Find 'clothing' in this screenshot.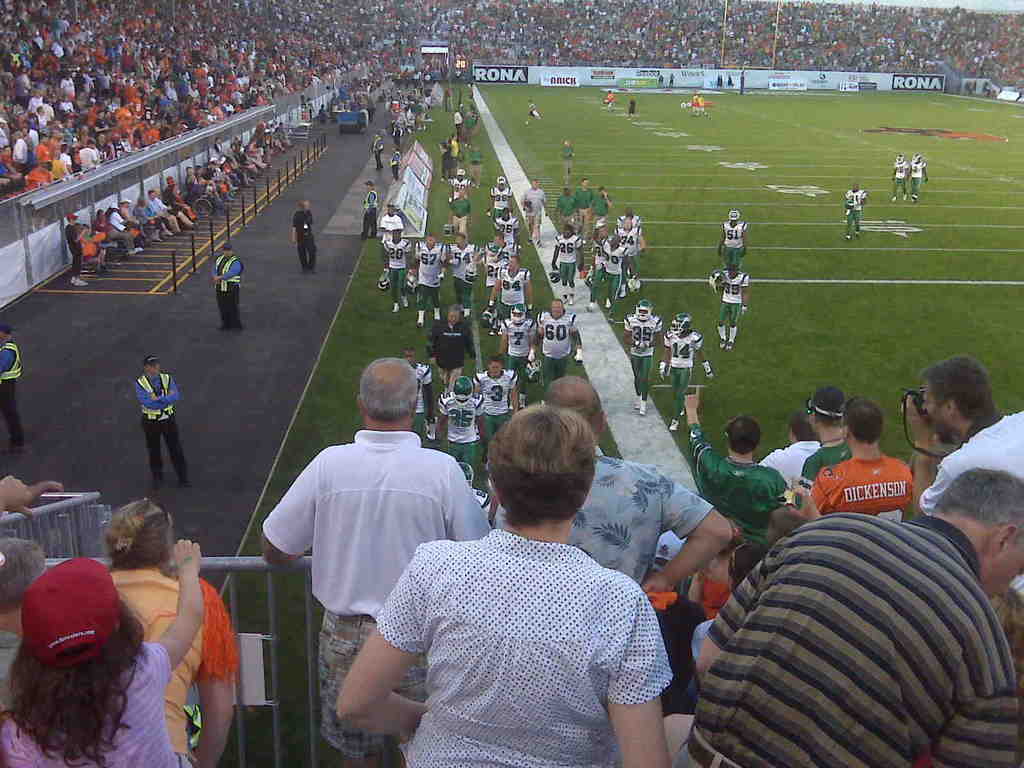
The bounding box for 'clothing' is pyautogui.locateOnScreen(135, 373, 186, 478).
